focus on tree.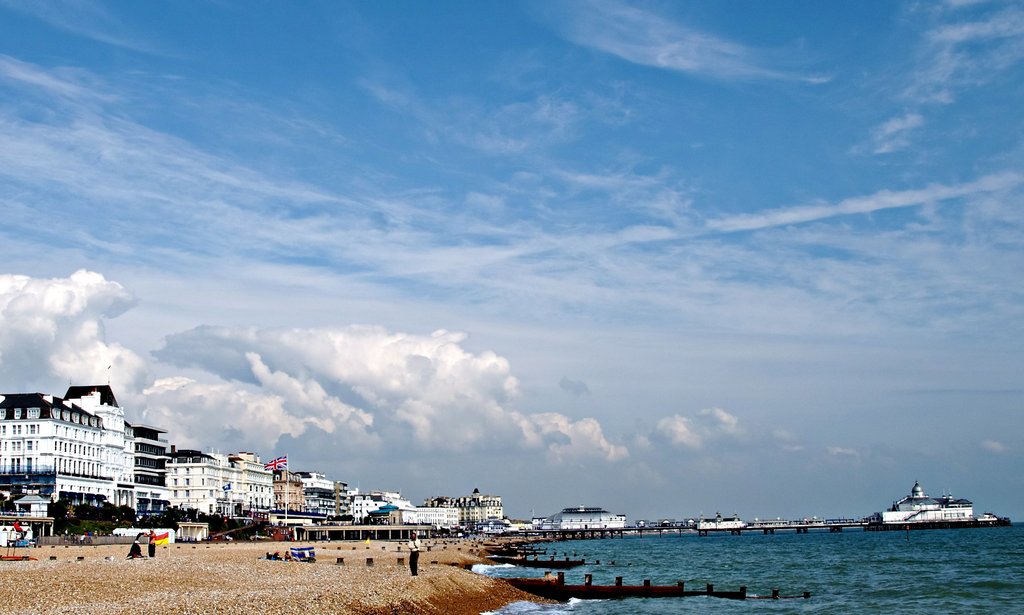
Focused at crop(47, 500, 68, 522).
